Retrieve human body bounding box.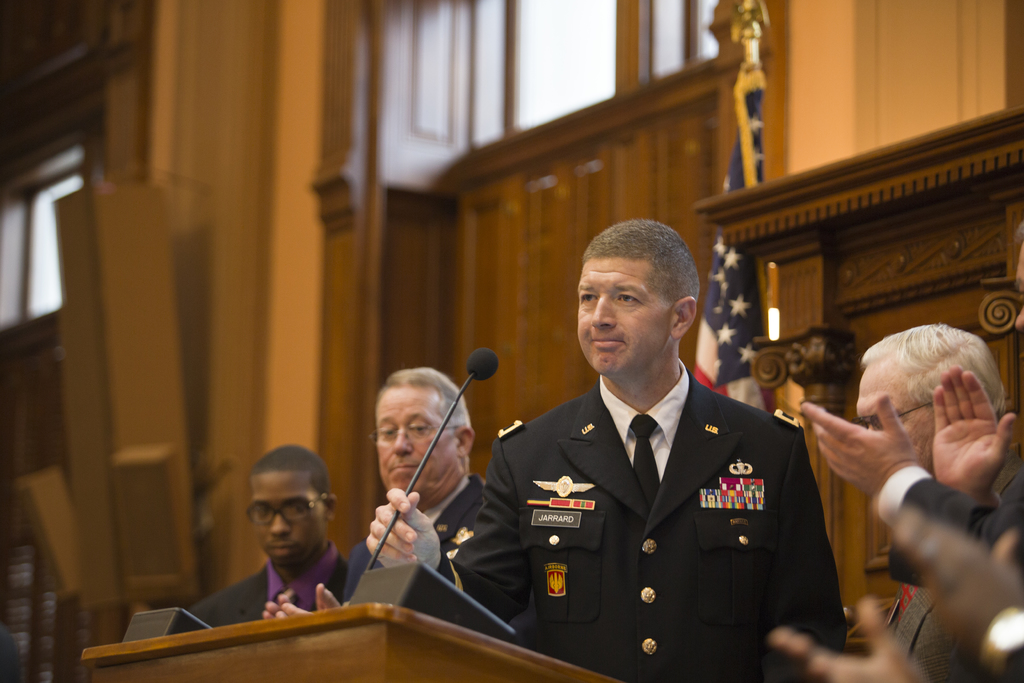
Bounding box: <bbox>360, 205, 840, 682</bbox>.
